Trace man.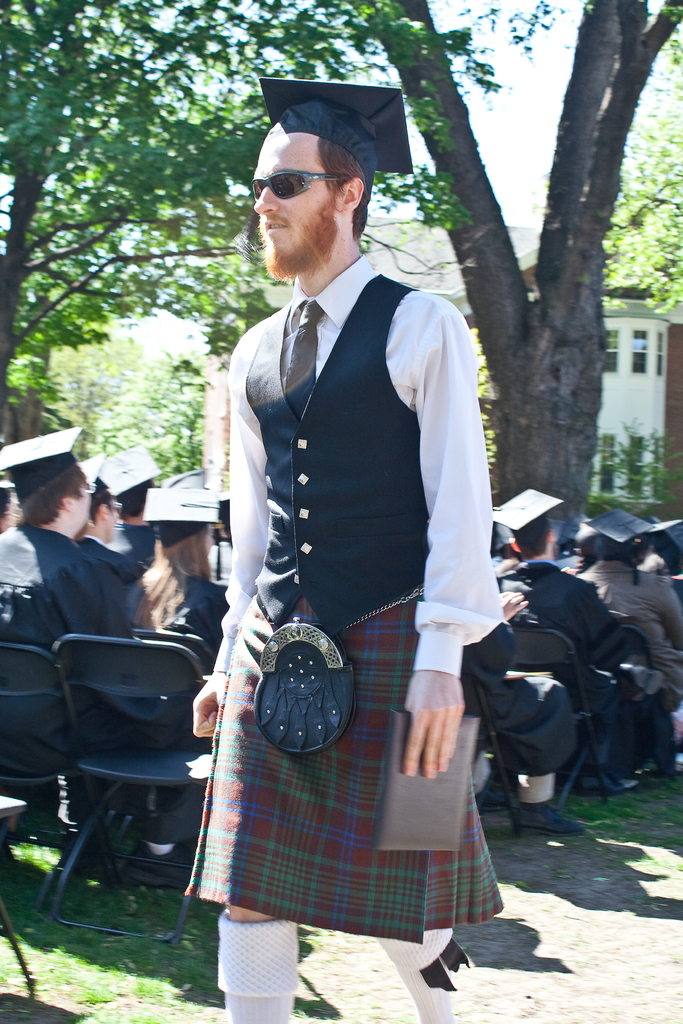
Traced to 0,449,183,872.
